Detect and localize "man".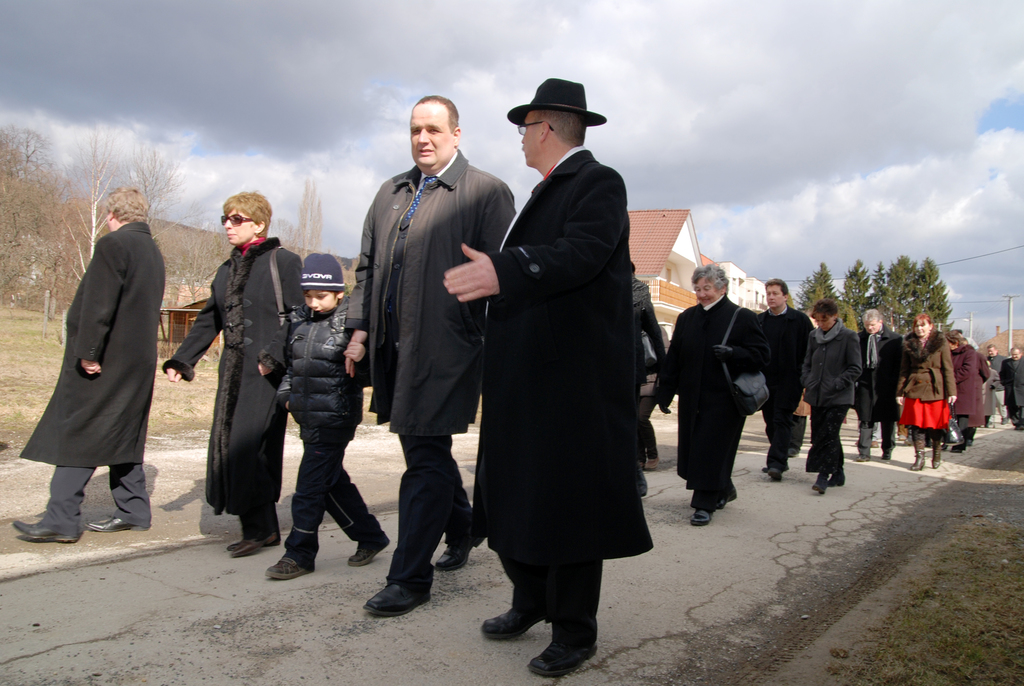
Localized at (x1=980, y1=345, x2=1004, y2=424).
